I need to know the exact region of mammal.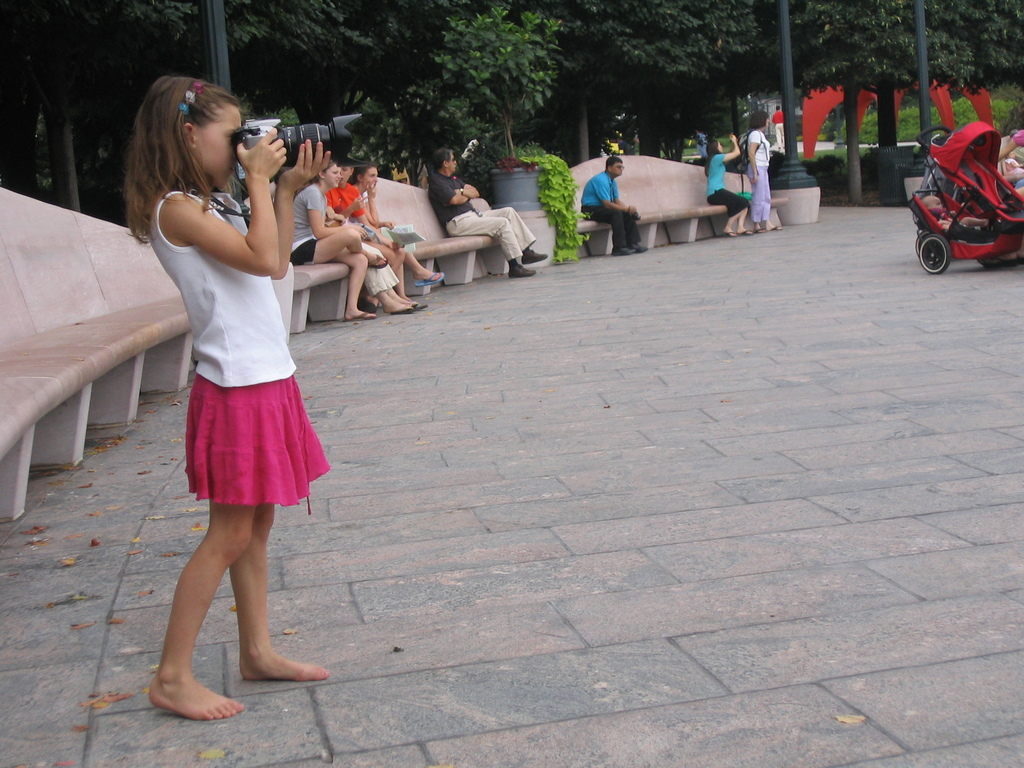
Region: [427,144,550,282].
